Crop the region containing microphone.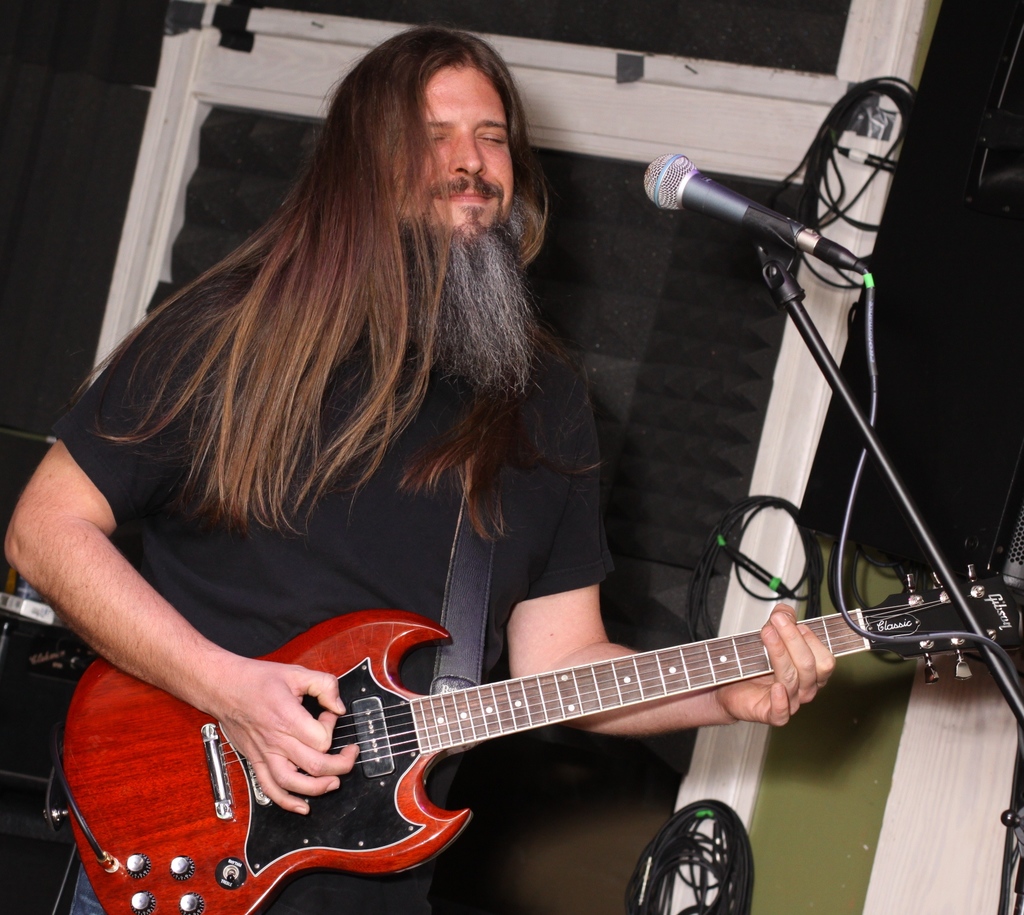
Crop region: detection(624, 147, 891, 286).
